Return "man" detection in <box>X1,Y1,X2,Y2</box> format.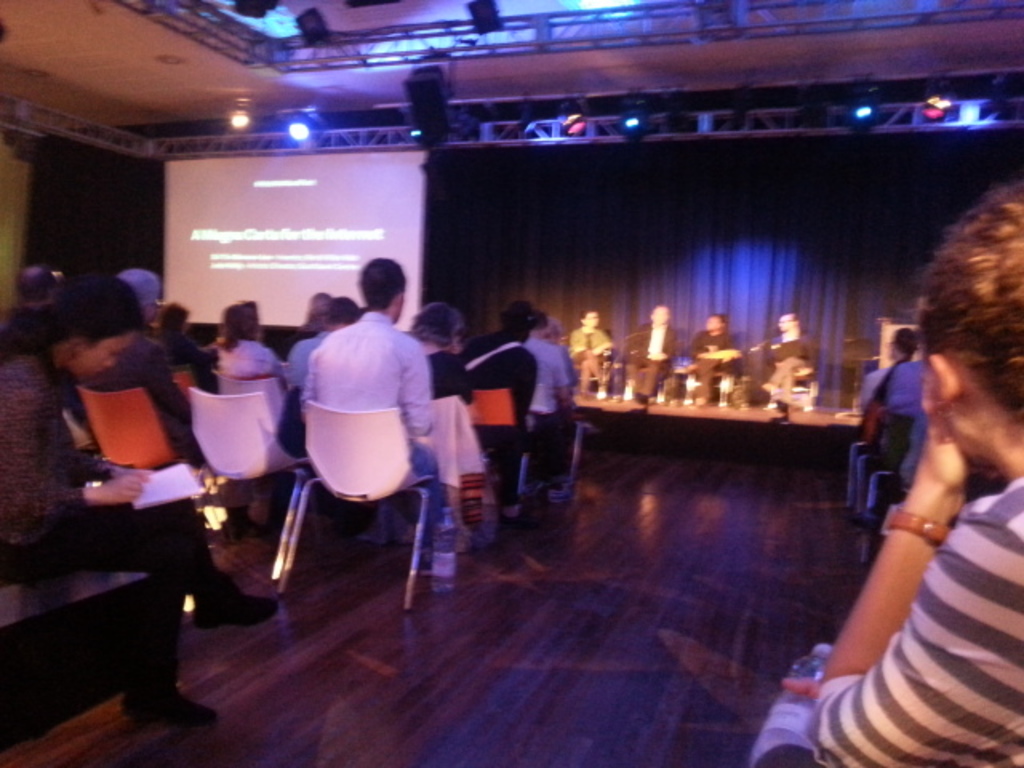
<box>622,302,674,395</box>.
